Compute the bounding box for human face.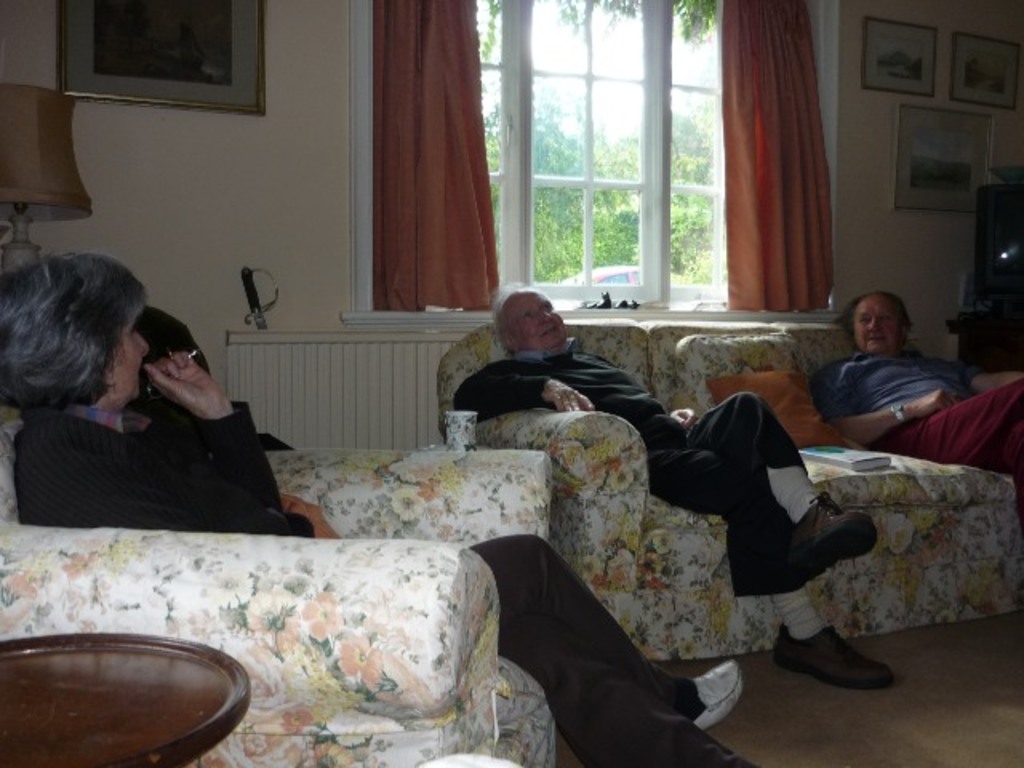
crop(862, 306, 898, 355).
